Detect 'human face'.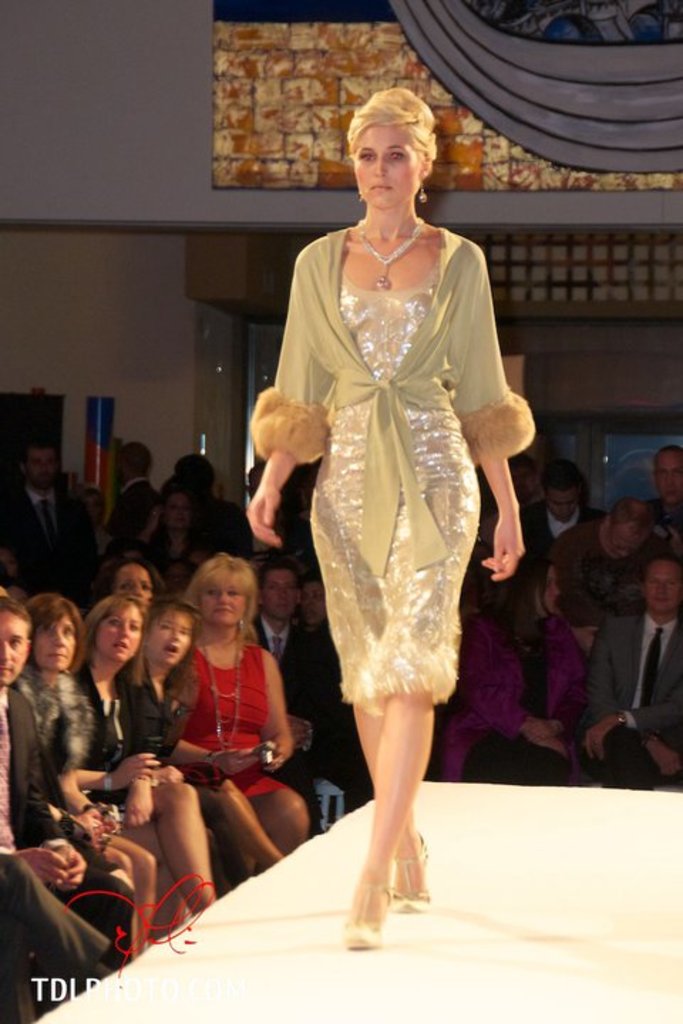
Detected at 0,607,24,684.
